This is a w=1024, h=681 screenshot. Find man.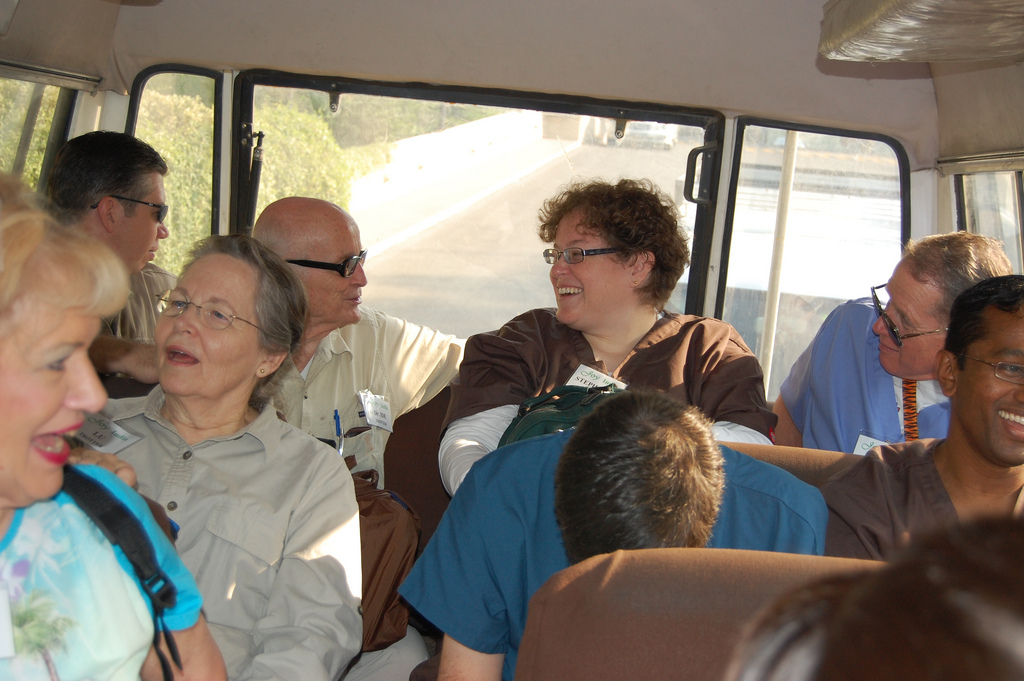
Bounding box: Rect(244, 205, 464, 485).
